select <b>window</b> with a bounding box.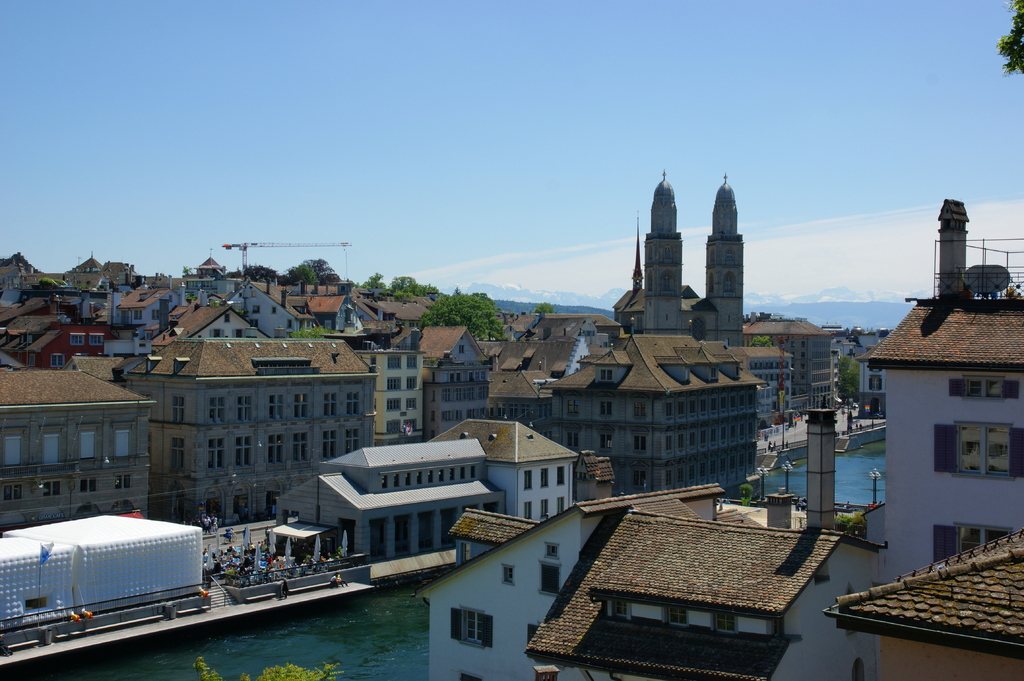
box(42, 479, 62, 497).
